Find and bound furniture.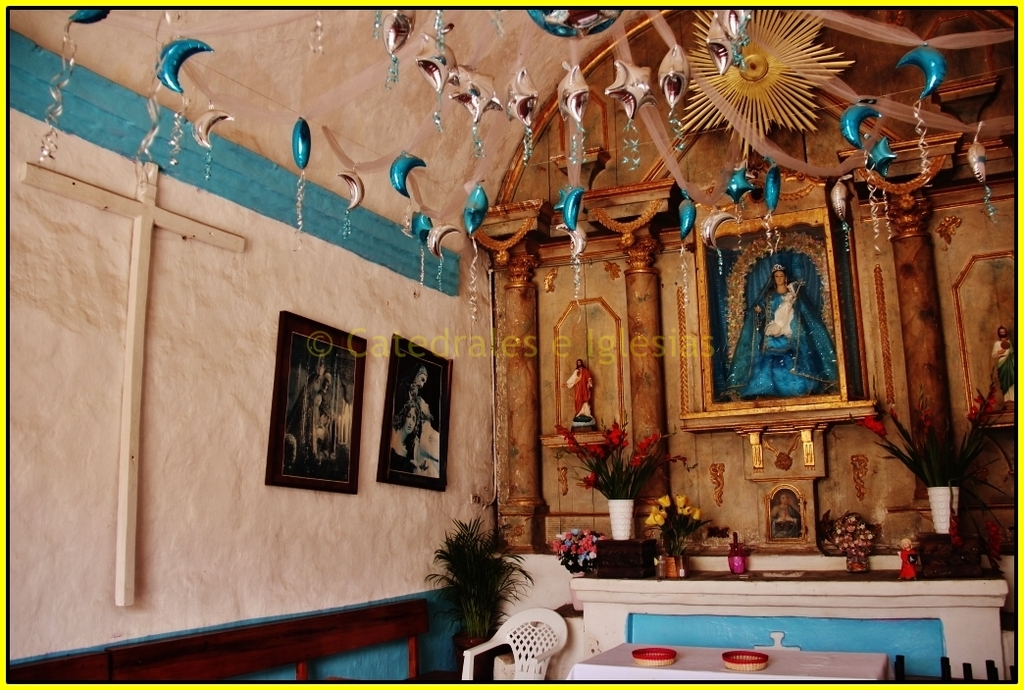
Bound: [5,599,461,683].
